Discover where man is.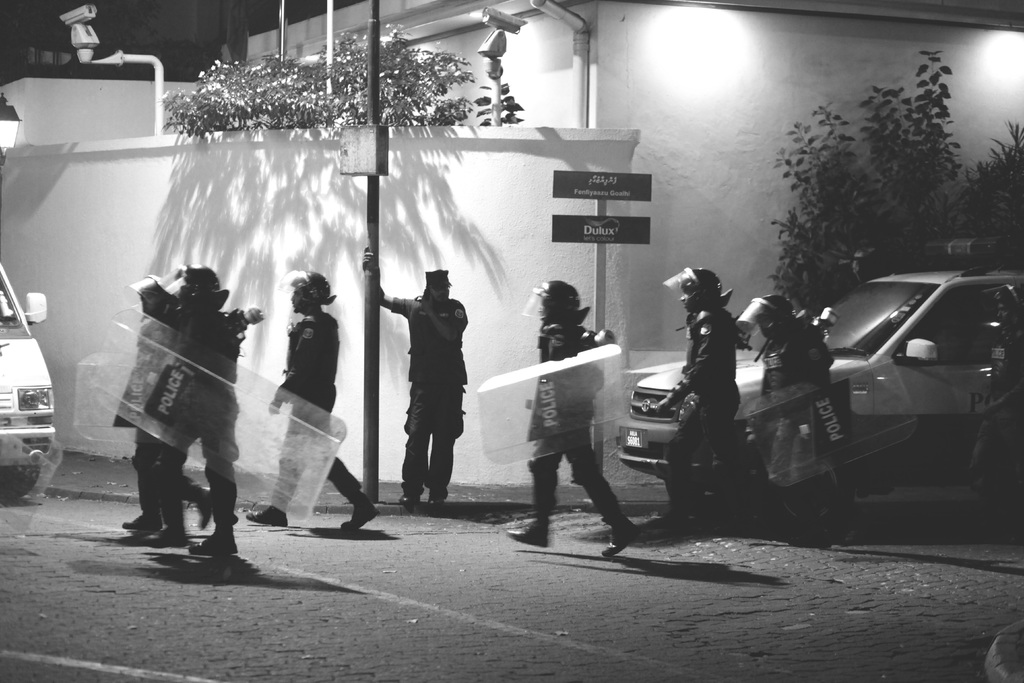
Discovered at left=118, top=279, right=213, bottom=529.
